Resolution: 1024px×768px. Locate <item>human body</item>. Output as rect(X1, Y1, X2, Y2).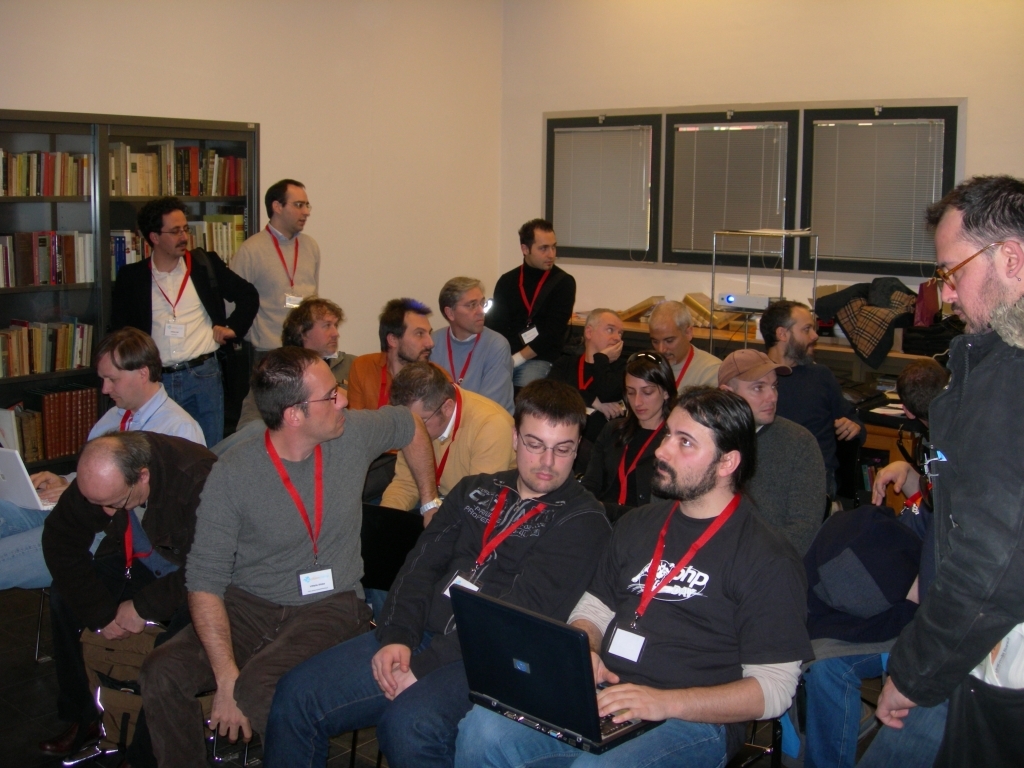
rect(582, 417, 660, 519).
